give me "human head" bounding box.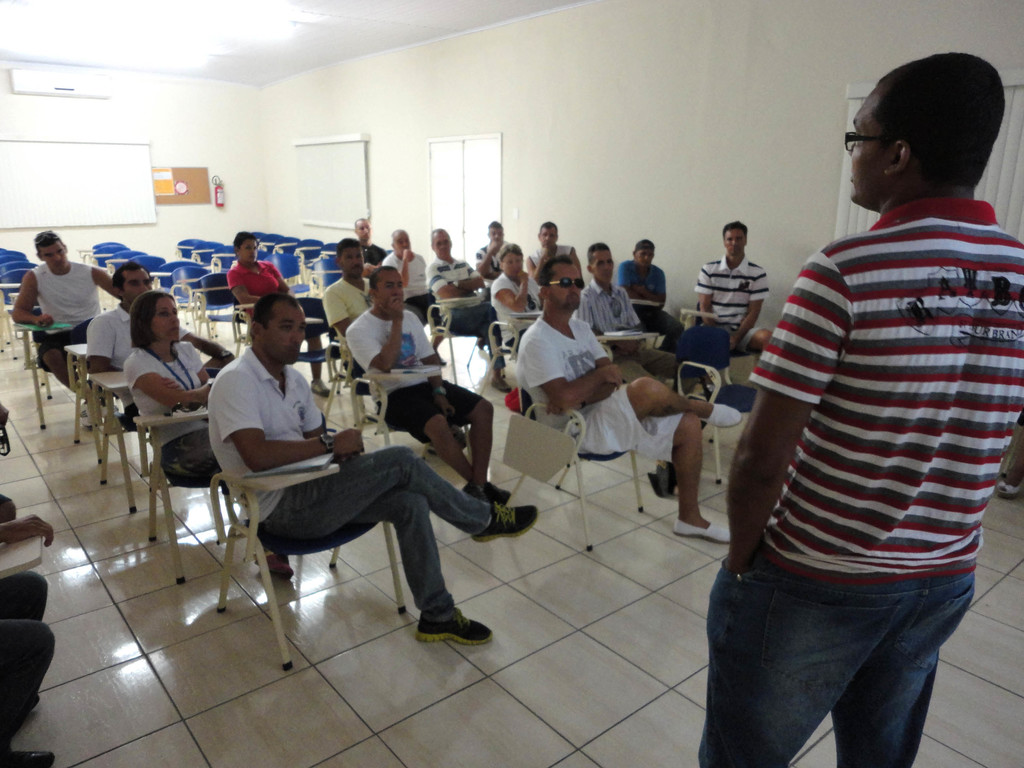
left=234, top=230, right=260, bottom=263.
